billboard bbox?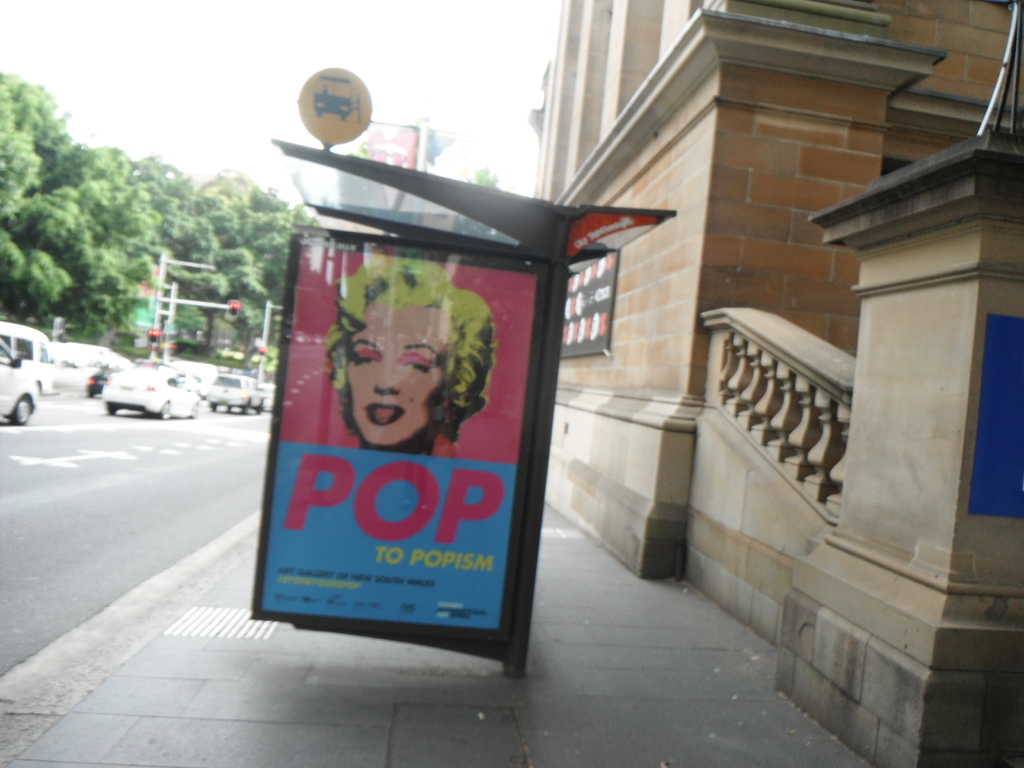
x1=337, y1=118, x2=416, y2=177
